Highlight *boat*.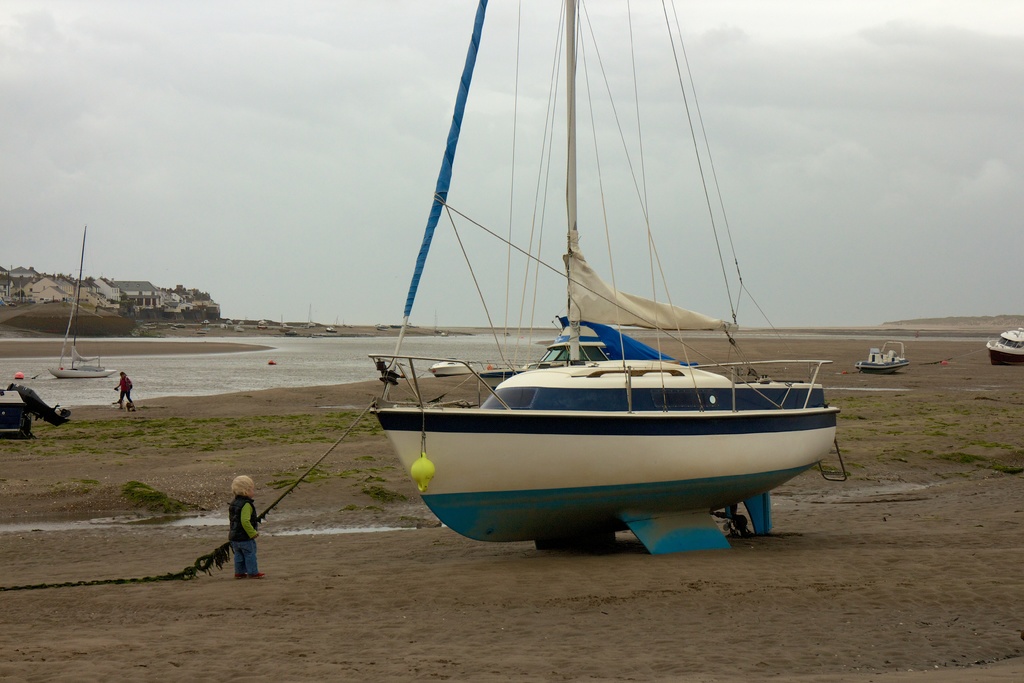
Highlighted region: select_region(63, 211, 113, 379).
